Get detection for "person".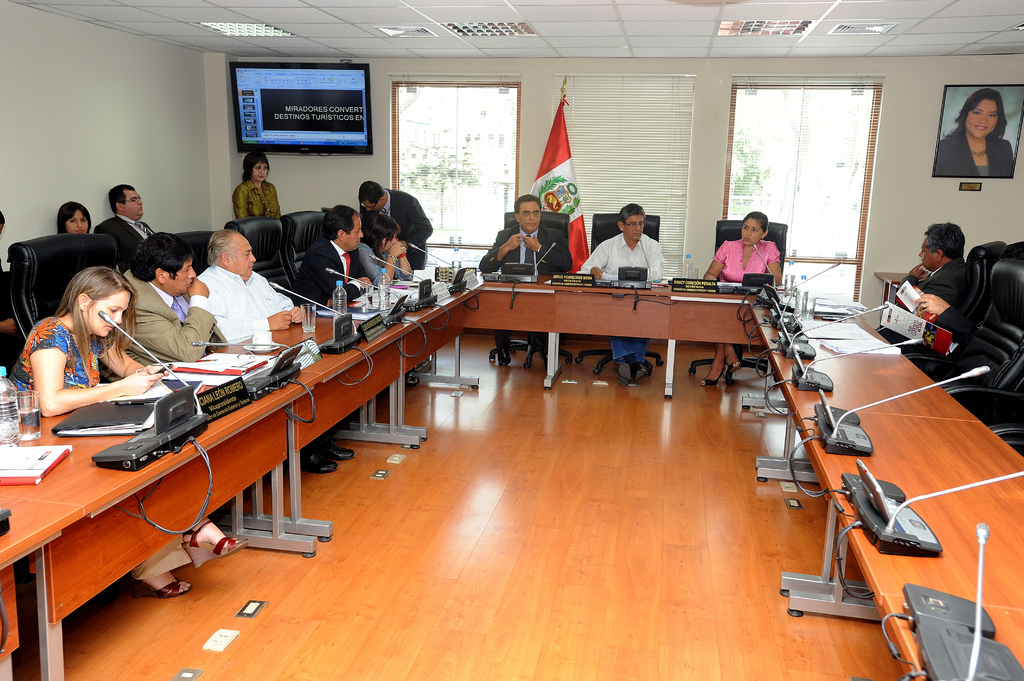
Detection: {"x1": 875, "y1": 226, "x2": 976, "y2": 347}.
